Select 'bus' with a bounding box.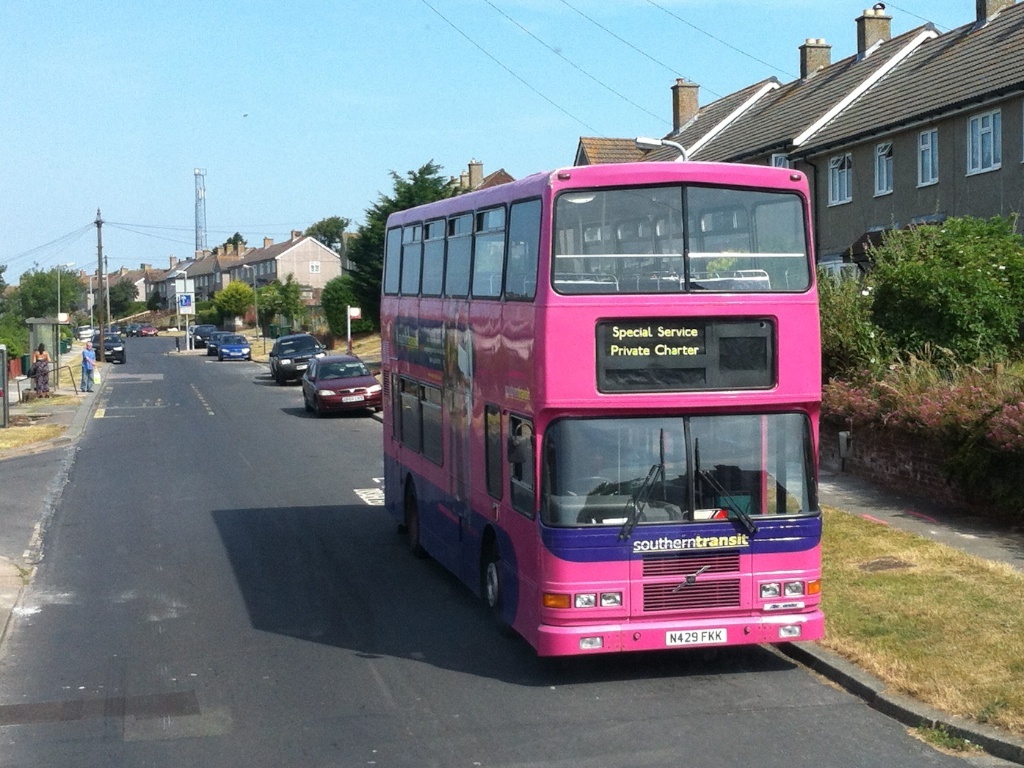
detection(385, 168, 819, 661).
